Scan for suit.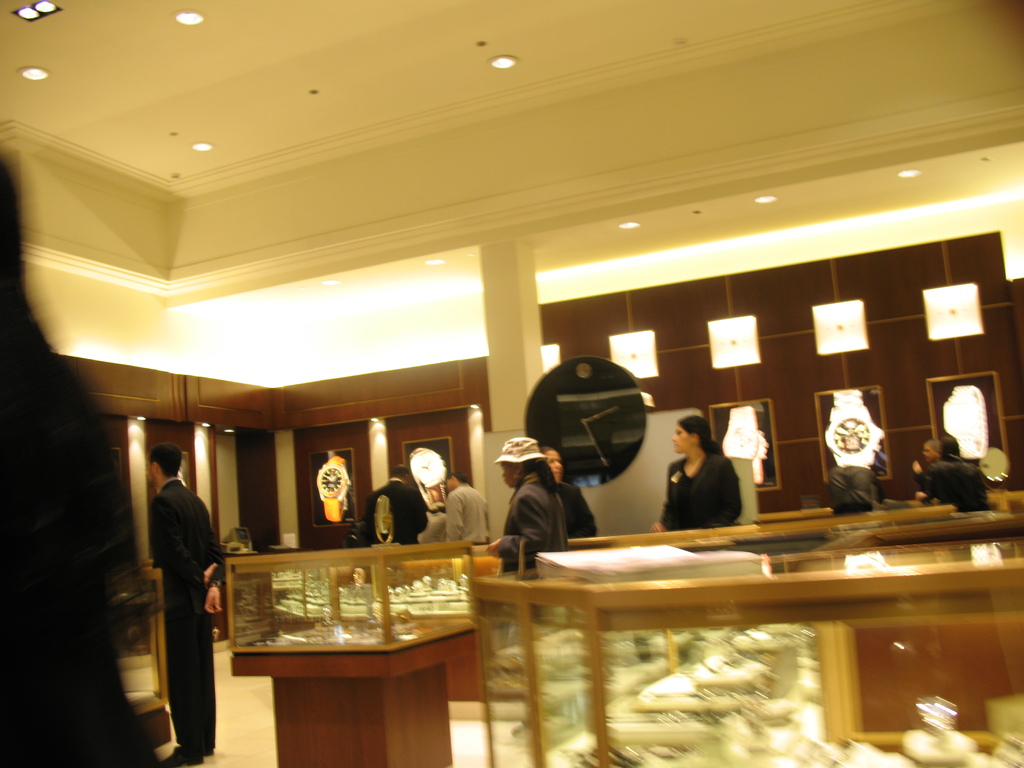
Scan result: 122 453 220 755.
